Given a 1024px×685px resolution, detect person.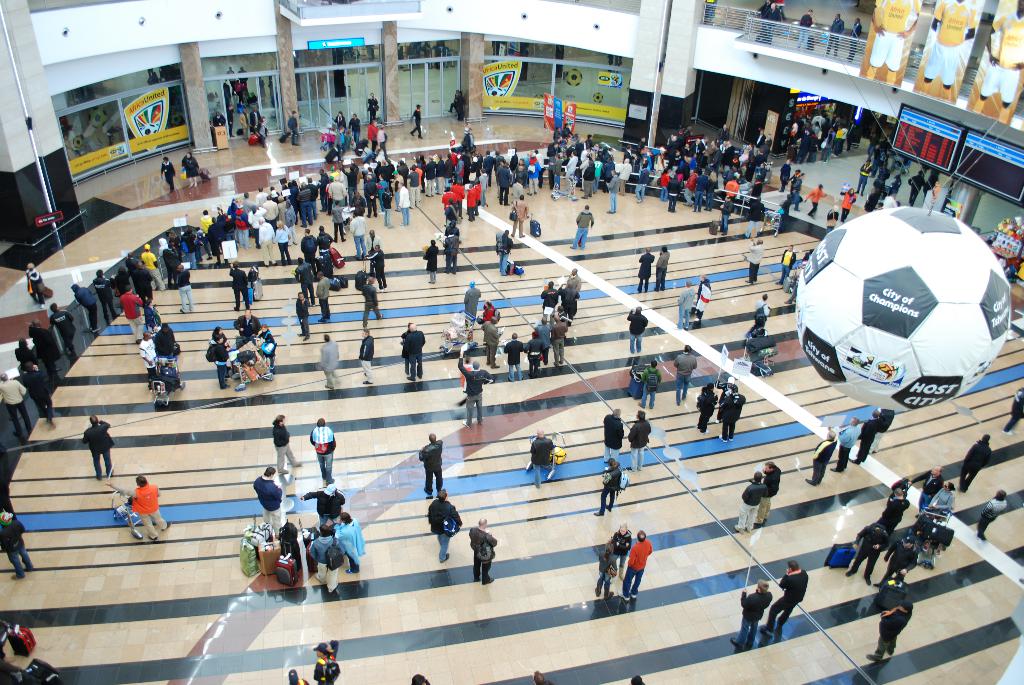
{"x1": 259, "y1": 75, "x2": 267, "y2": 102}.
